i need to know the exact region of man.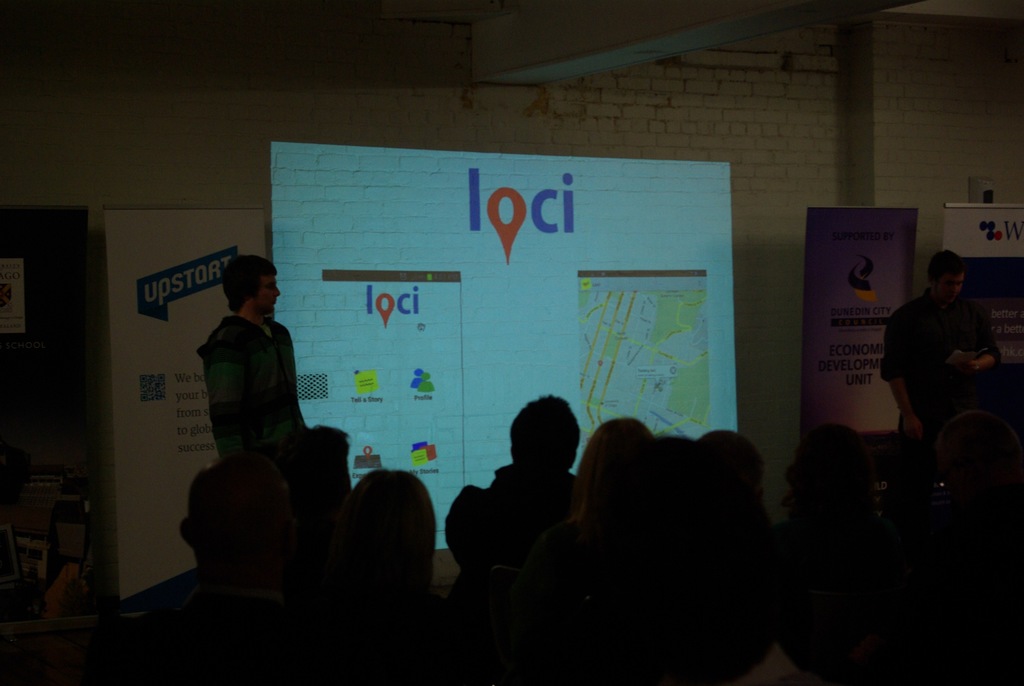
Region: <box>173,455,301,614</box>.
